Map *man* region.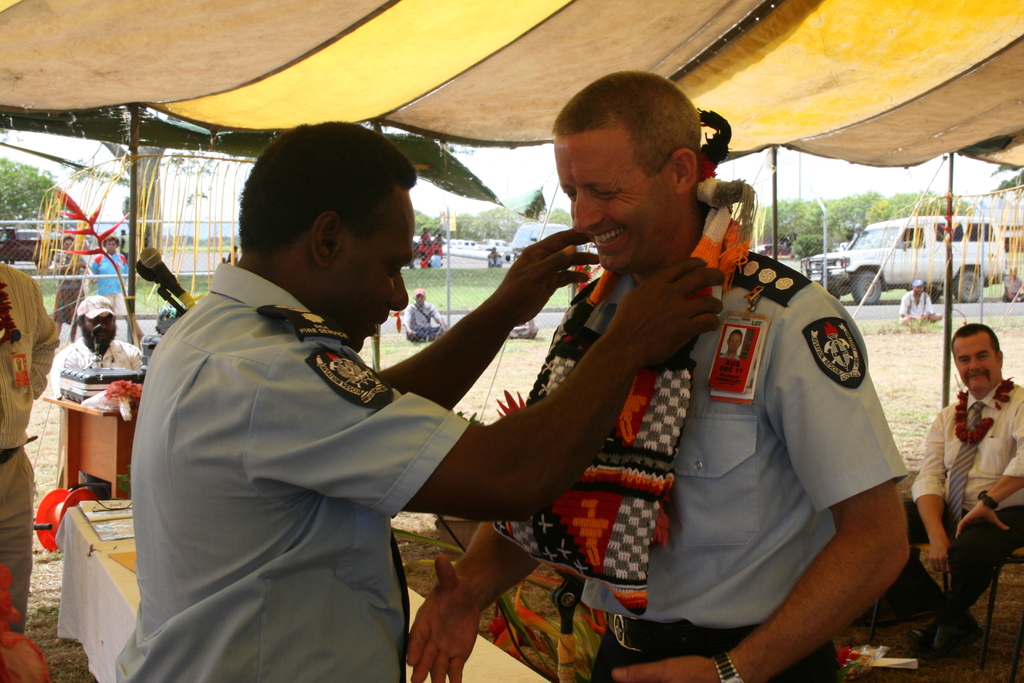
Mapped to (113,119,721,682).
